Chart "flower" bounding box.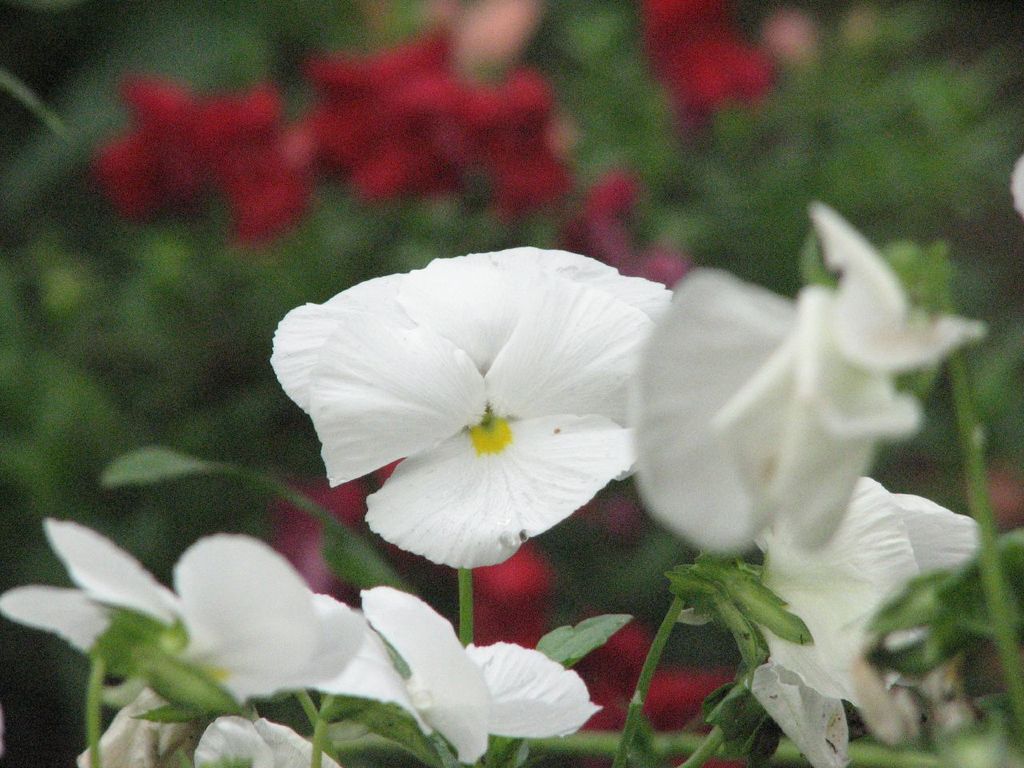
Charted: (642, 0, 778, 128).
